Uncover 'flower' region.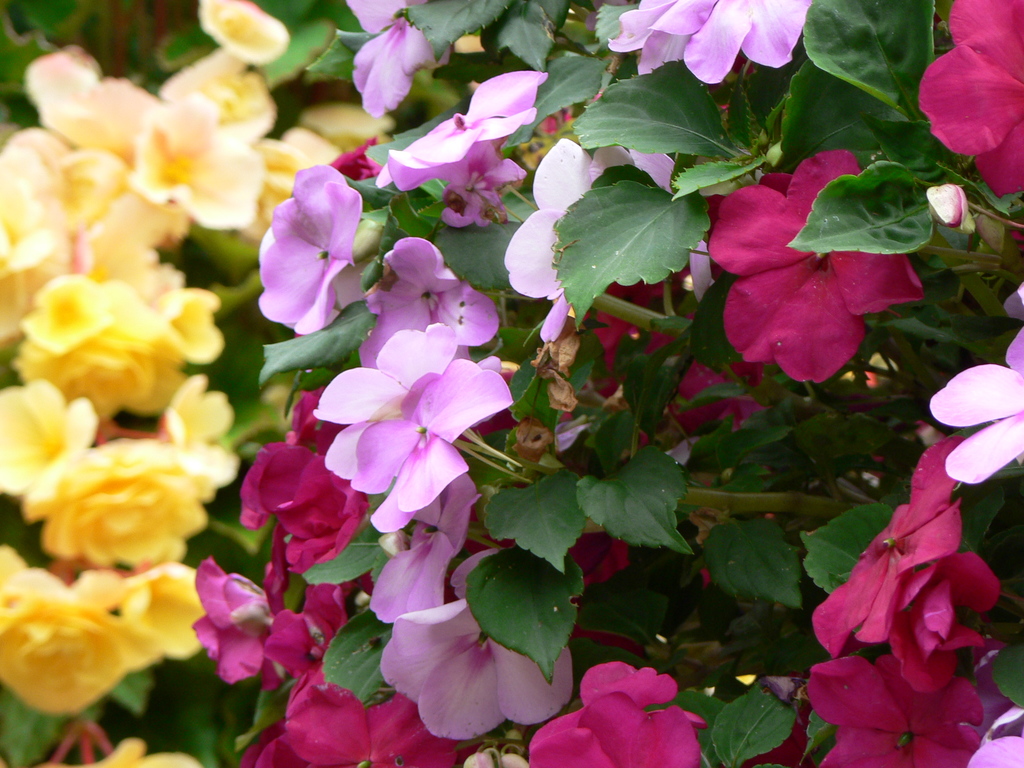
Uncovered: 605/0/716/77.
